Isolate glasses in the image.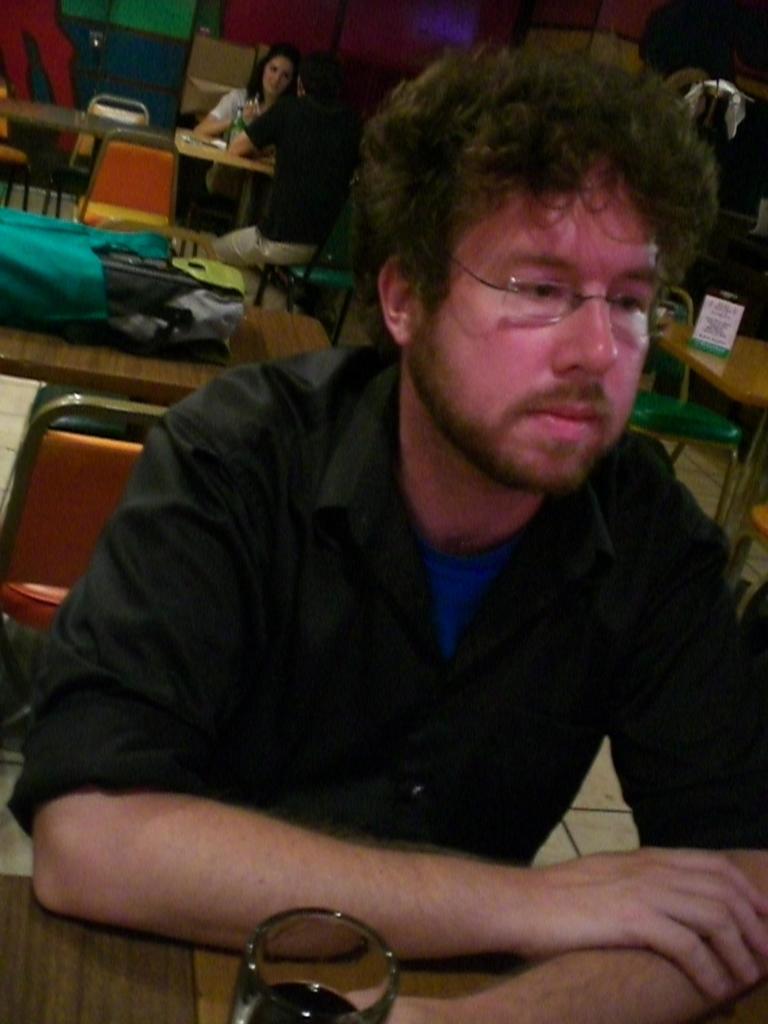
Isolated region: x1=433, y1=243, x2=689, y2=327.
